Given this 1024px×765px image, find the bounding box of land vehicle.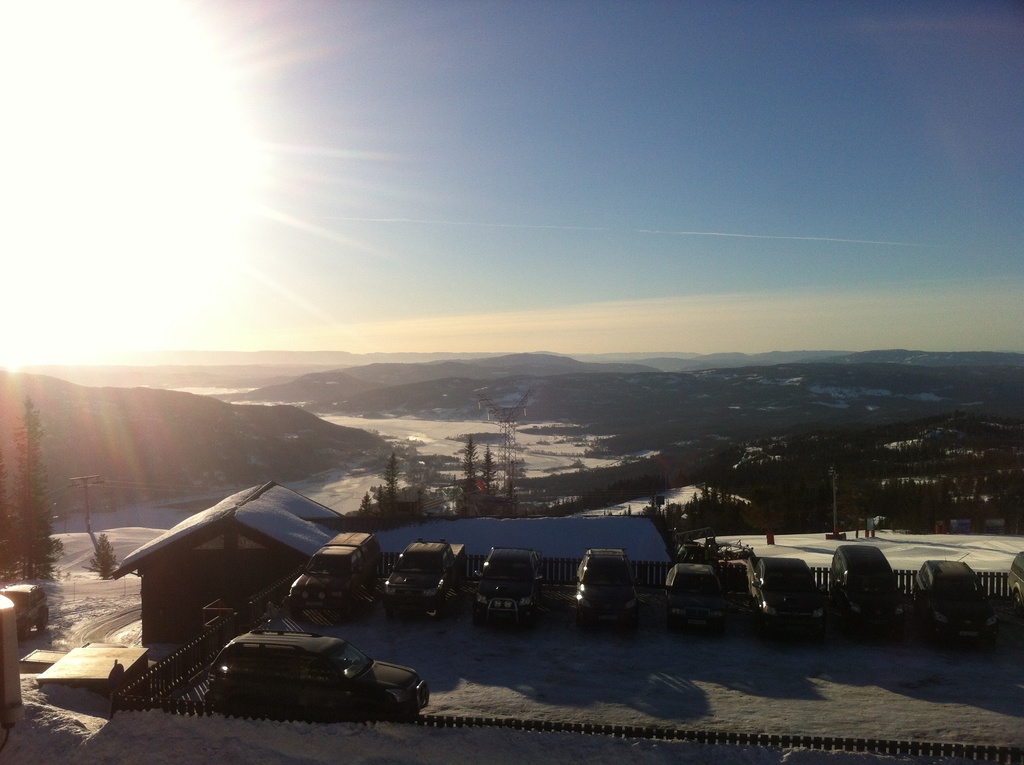
[left=476, top=540, right=544, bottom=631].
